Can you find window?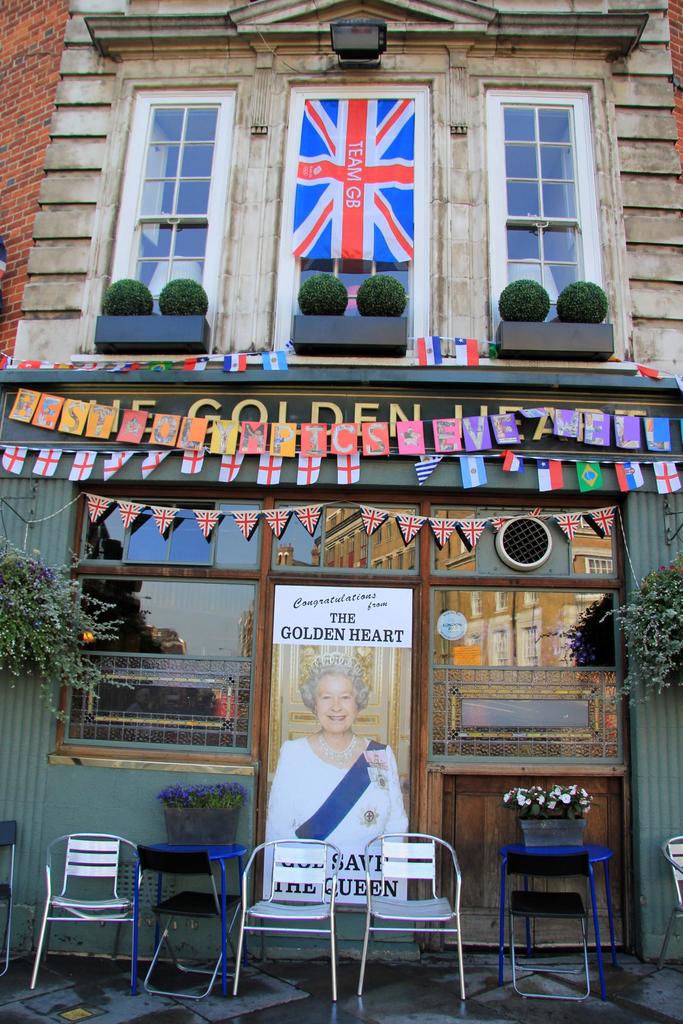
Yes, bounding box: (left=481, top=83, right=625, bottom=360).
